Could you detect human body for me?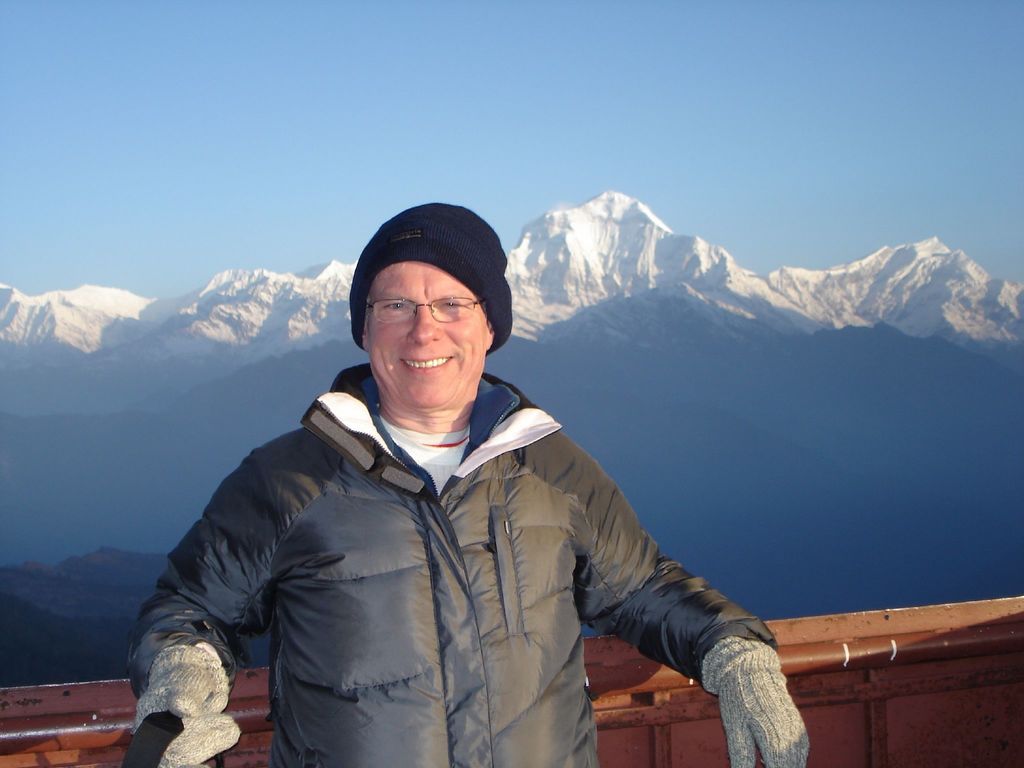
Detection result: <box>164,251,807,767</box>.
